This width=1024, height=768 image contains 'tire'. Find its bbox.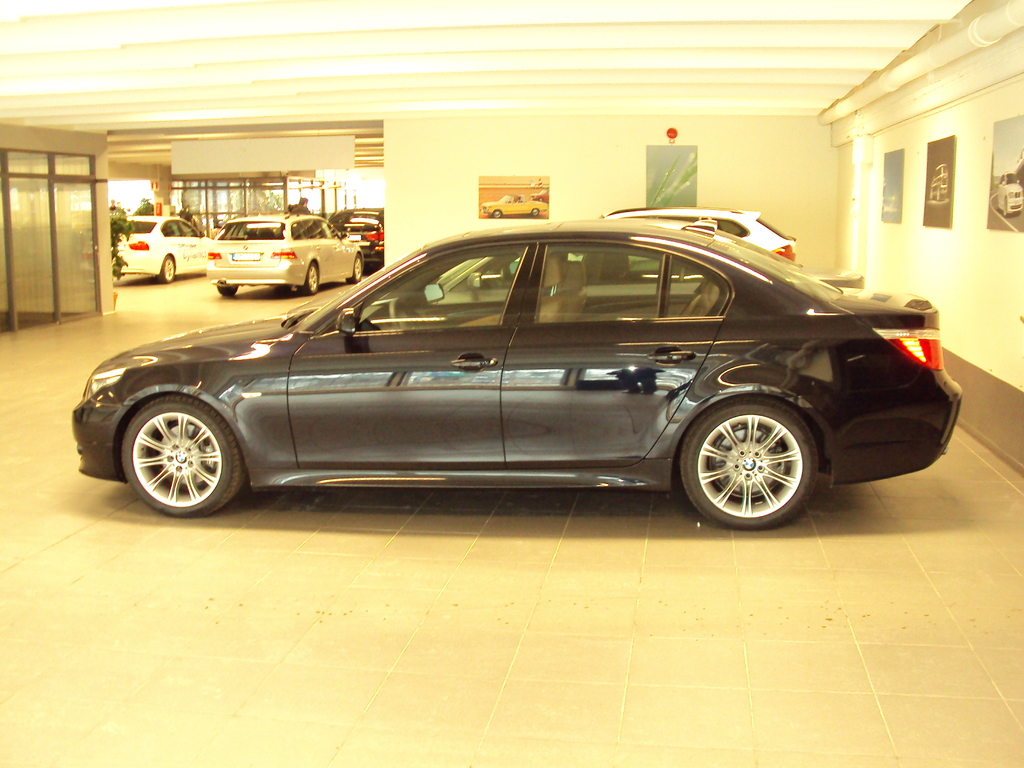
detection(159, 251, 176, 282).
